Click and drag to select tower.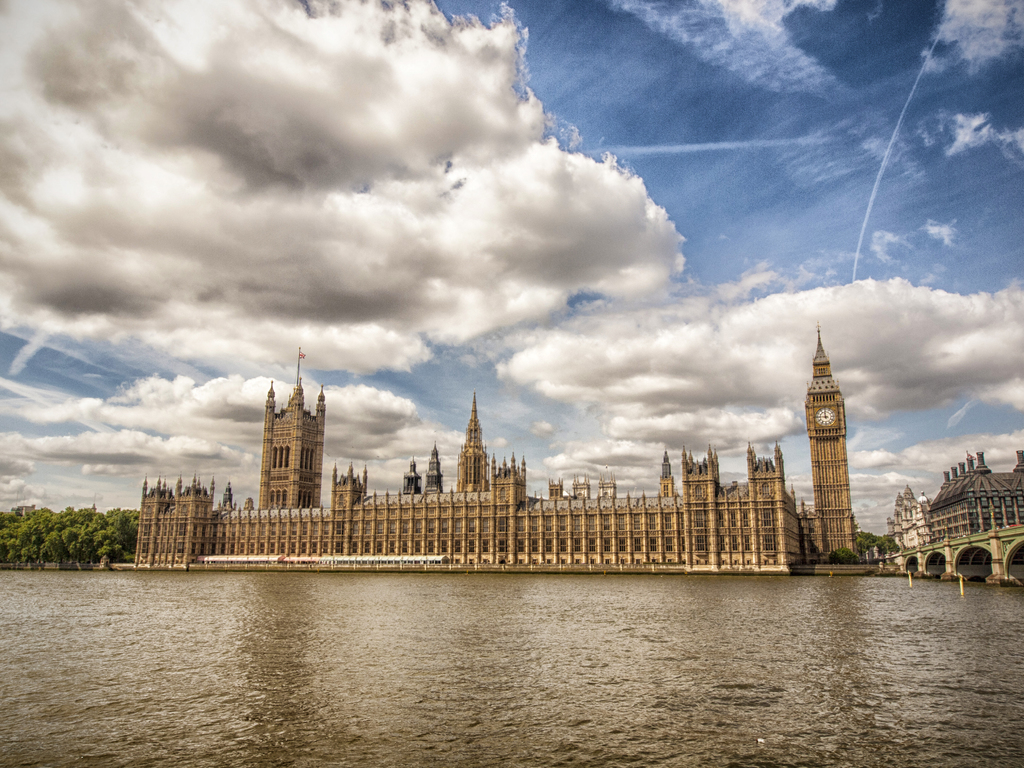
Selection: box=[463, 396, 493, 494].
